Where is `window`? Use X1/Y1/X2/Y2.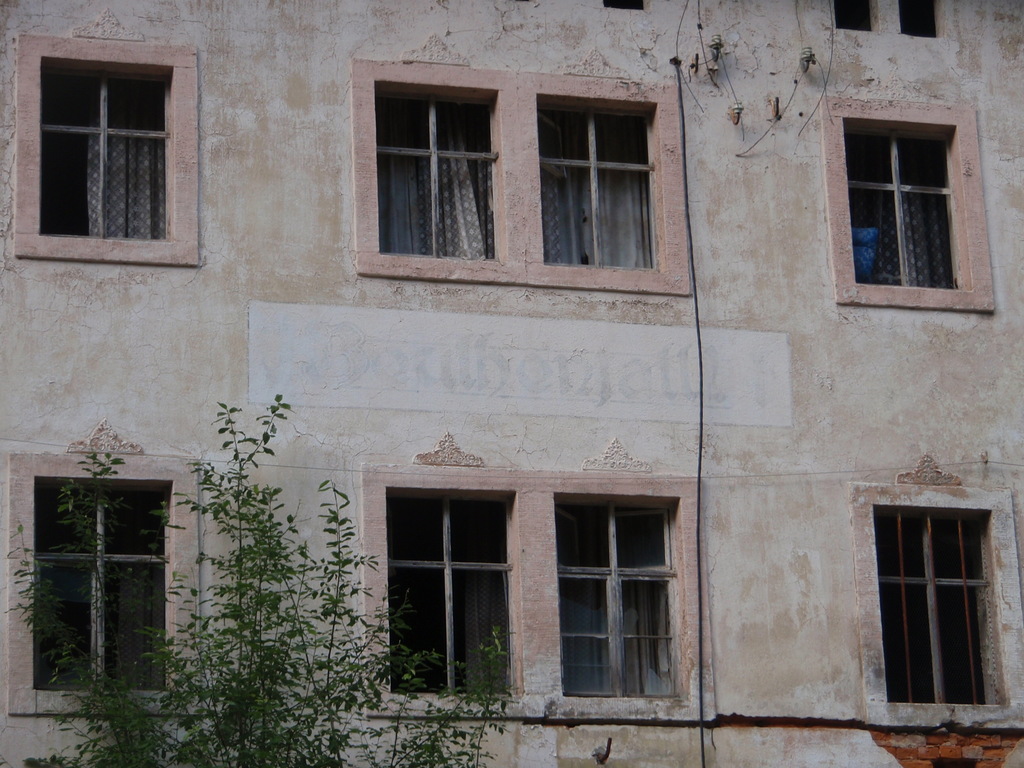
892/0/958/45.
